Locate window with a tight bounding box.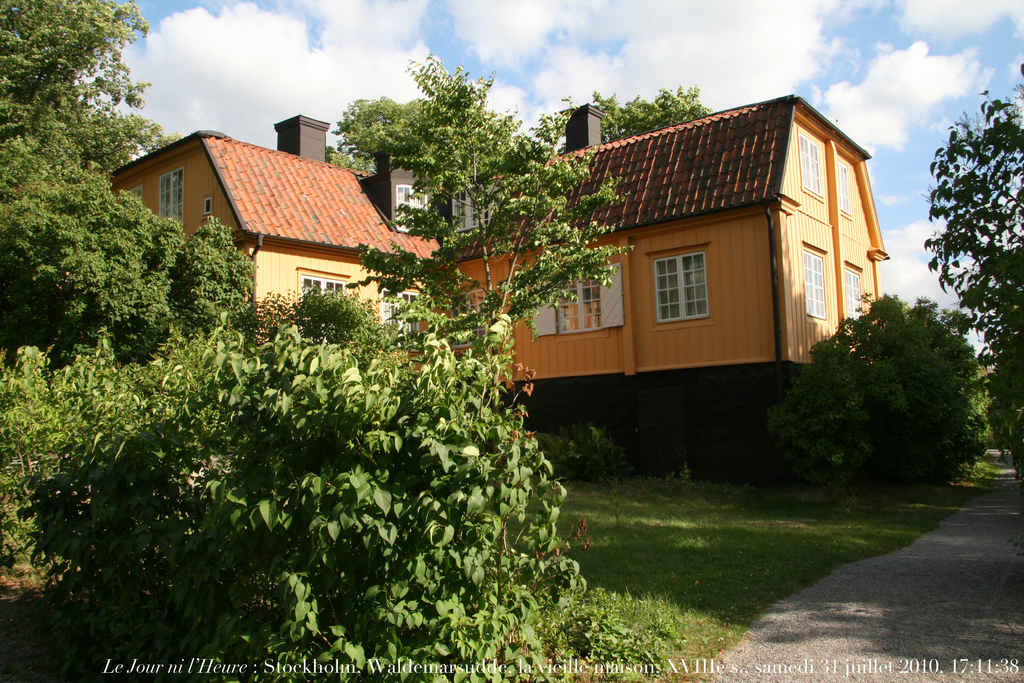
294, 268, 358, 317.
